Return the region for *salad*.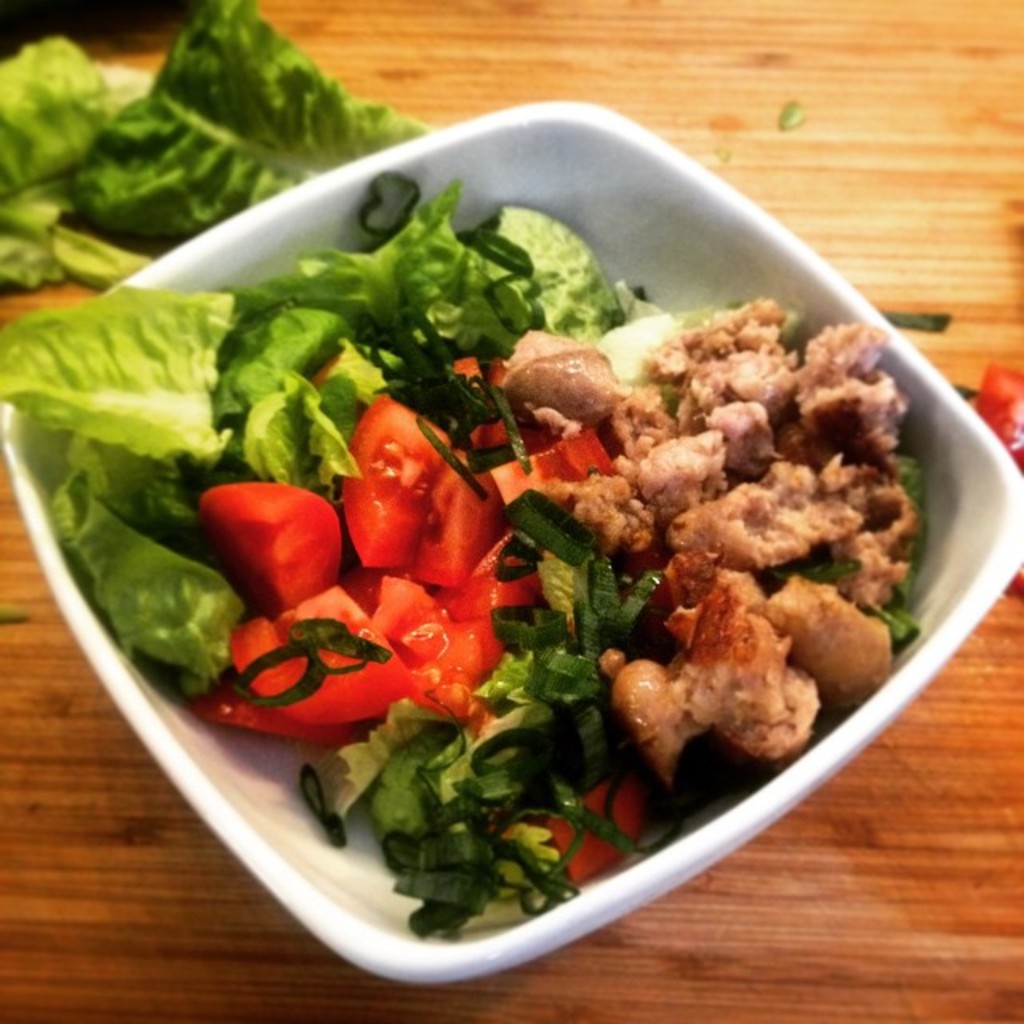
[x1=0, y1=174, x2=936, y2=954].
